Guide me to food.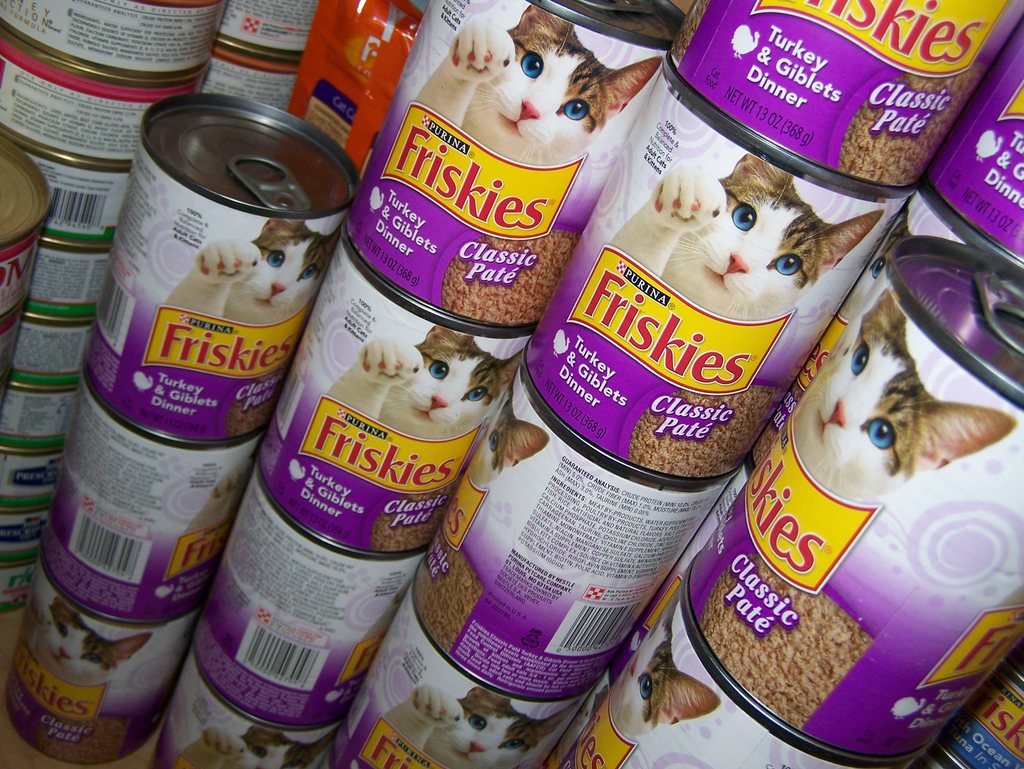
Guidance: rect(698, 556, 869, 728).
